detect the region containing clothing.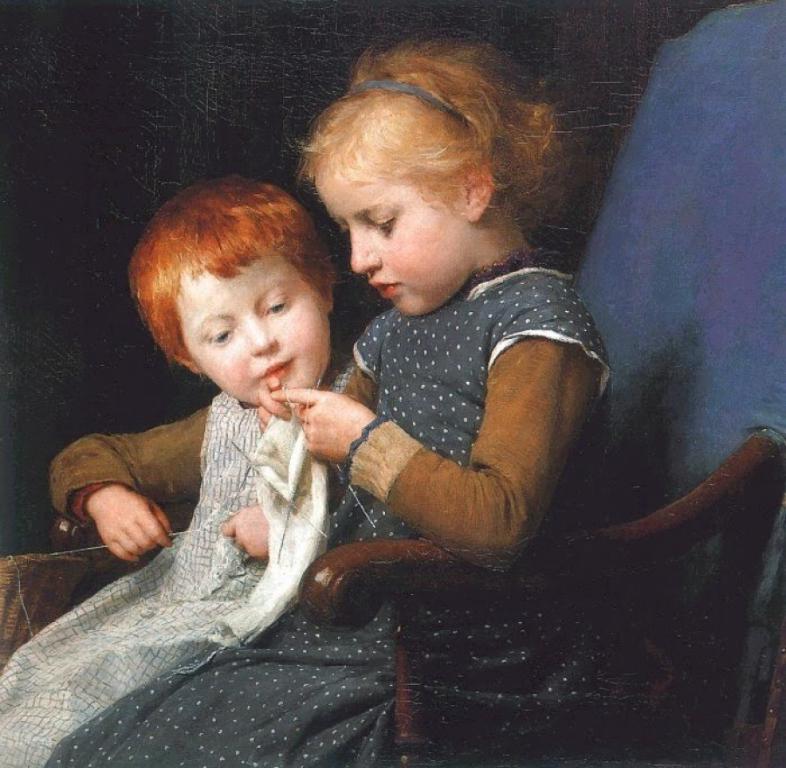
BBox(0, 348, 355, 767).
